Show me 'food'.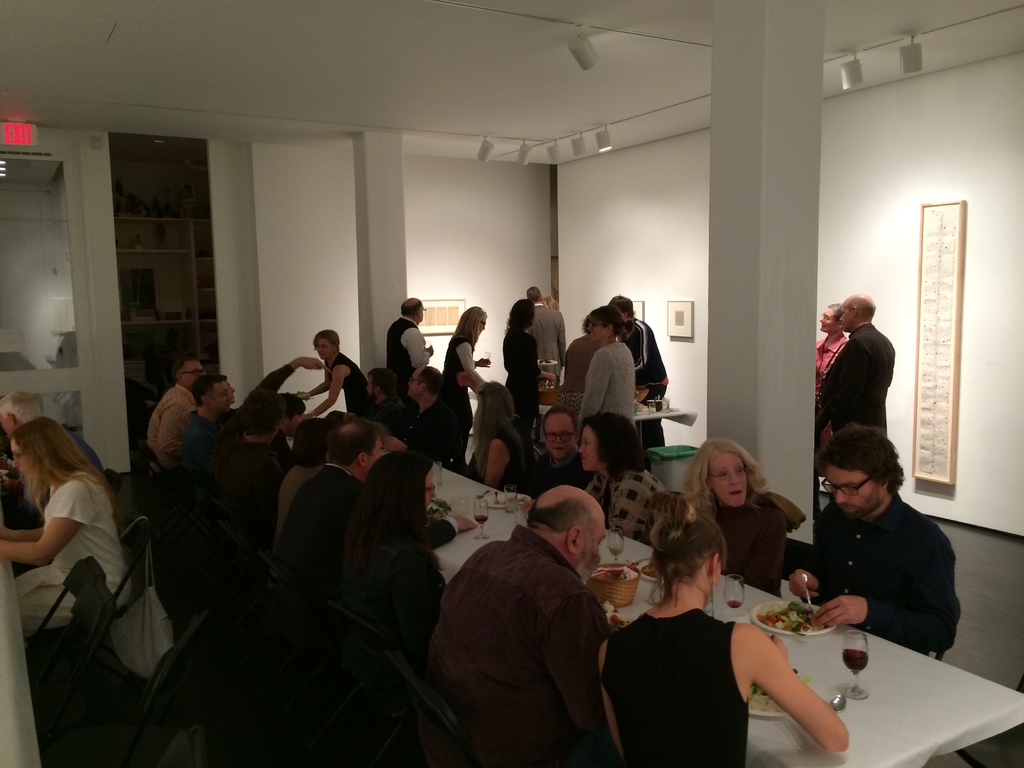
'food' is here: [598,571,629,586].
